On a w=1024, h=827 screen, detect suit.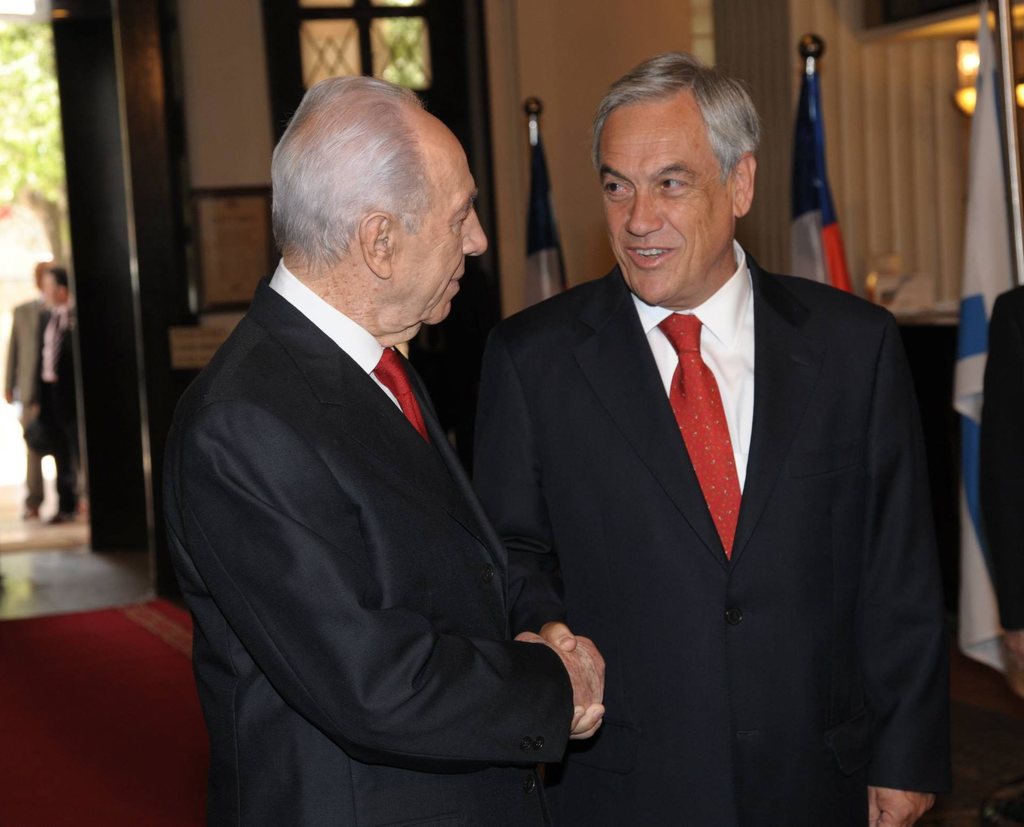
bbox(469, 235, 950, 826).
